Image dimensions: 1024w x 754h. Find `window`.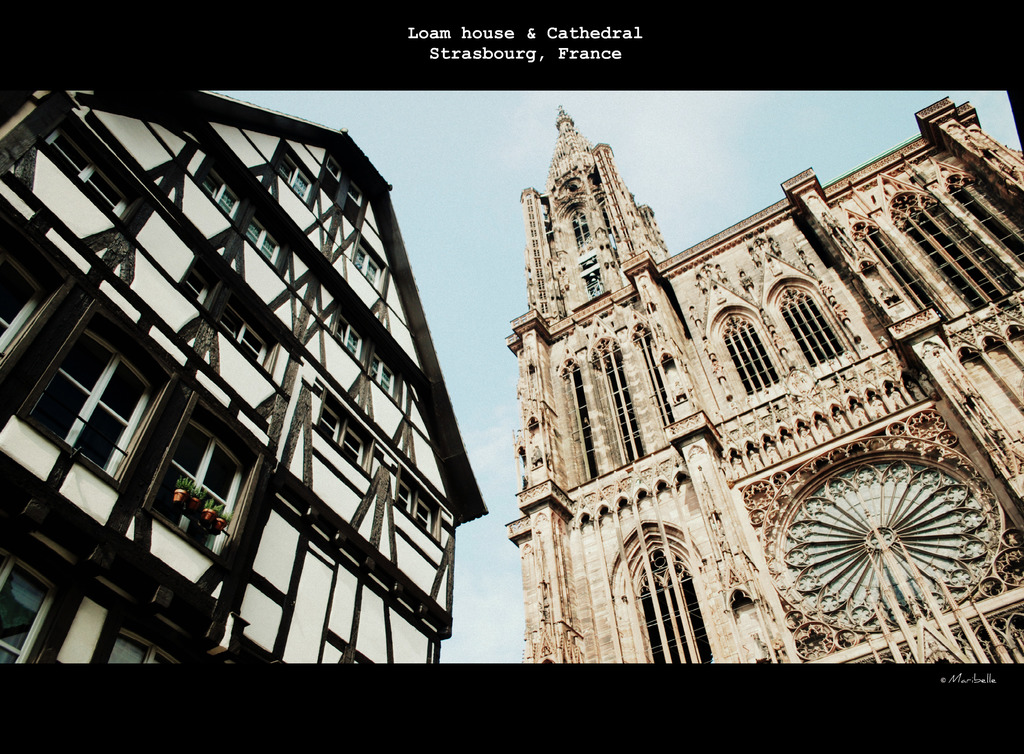
[368,347,394,399].
